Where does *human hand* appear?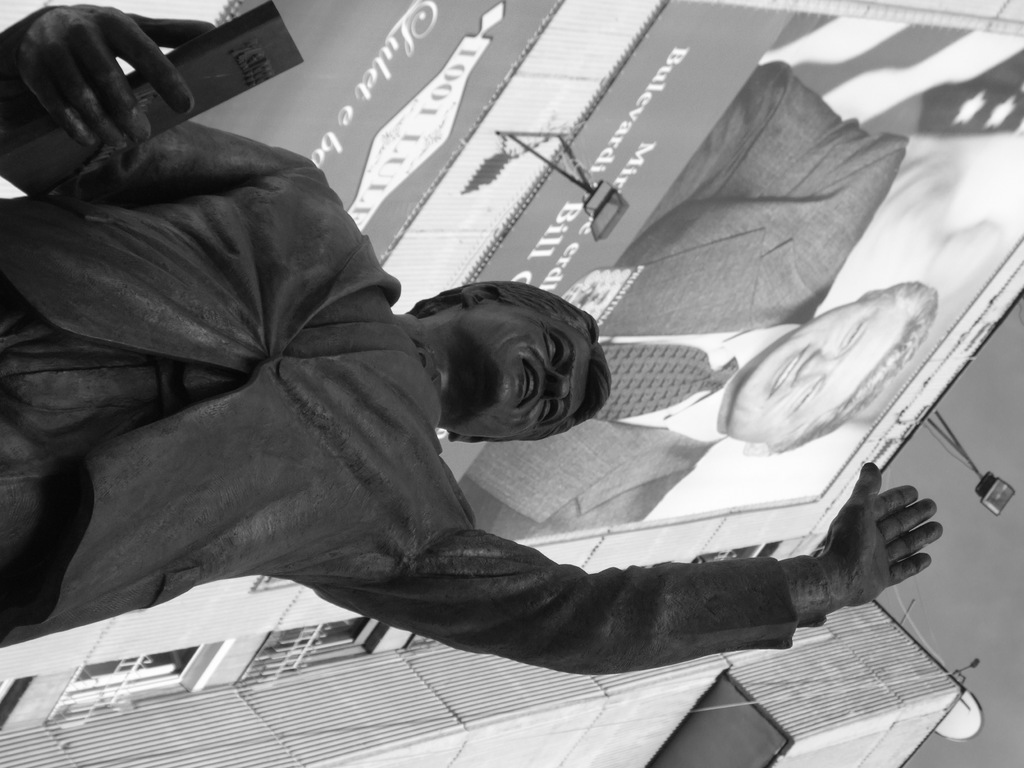
Appears at 12:3:216:150.
